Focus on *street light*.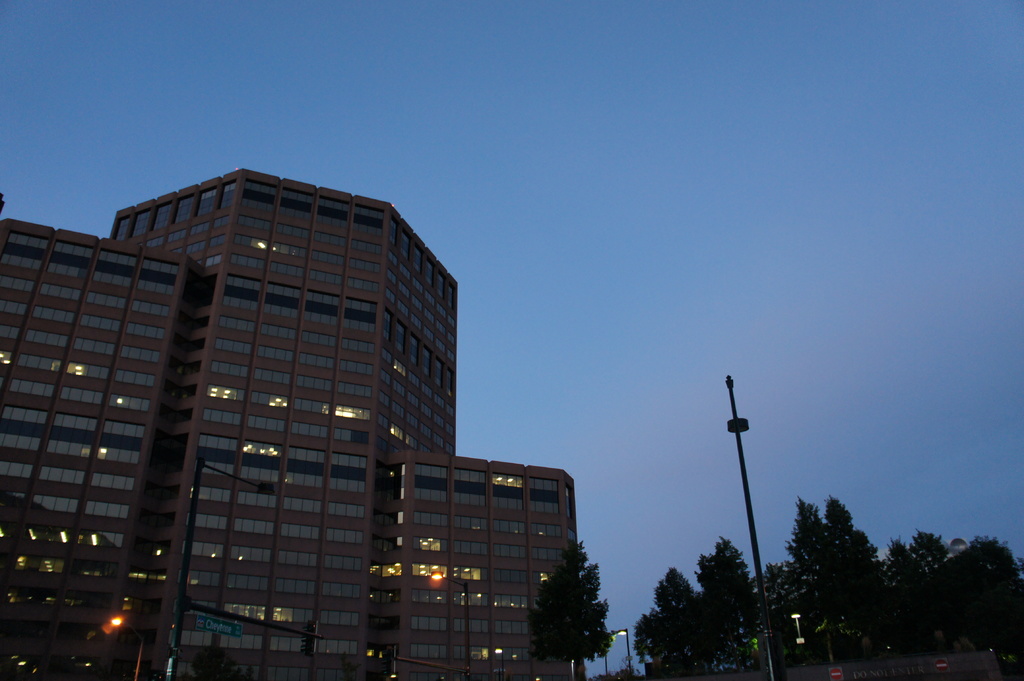
Focused at (x1=563, y1=627, x2=632, y2=673).
